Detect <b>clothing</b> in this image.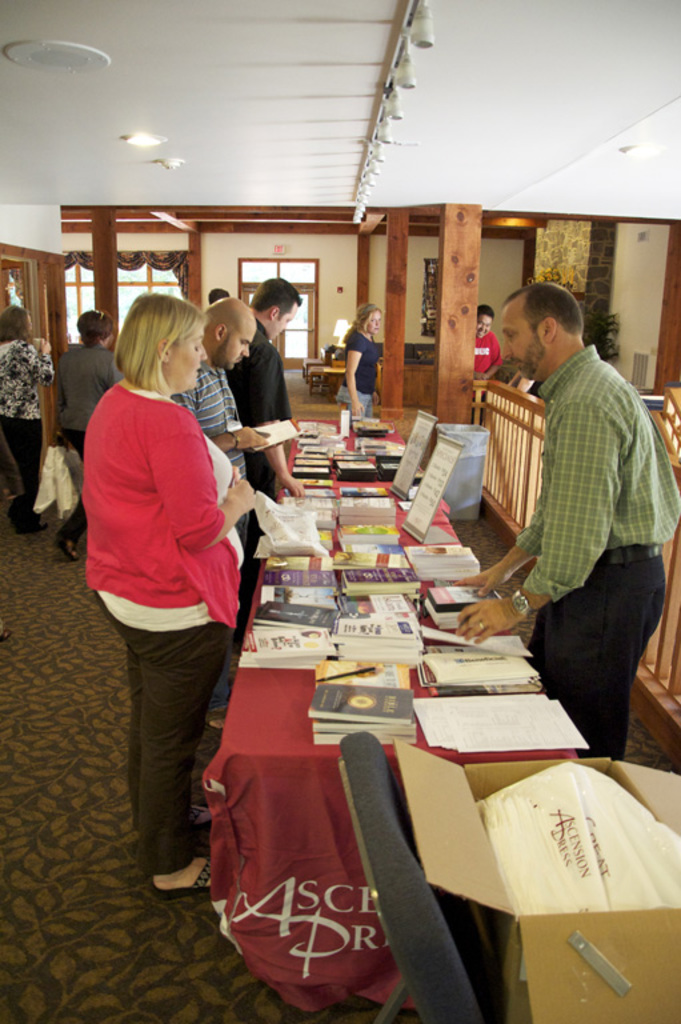
Detection: {"left": 173, "top": 355, "right": 240, "bottom": 481}.
